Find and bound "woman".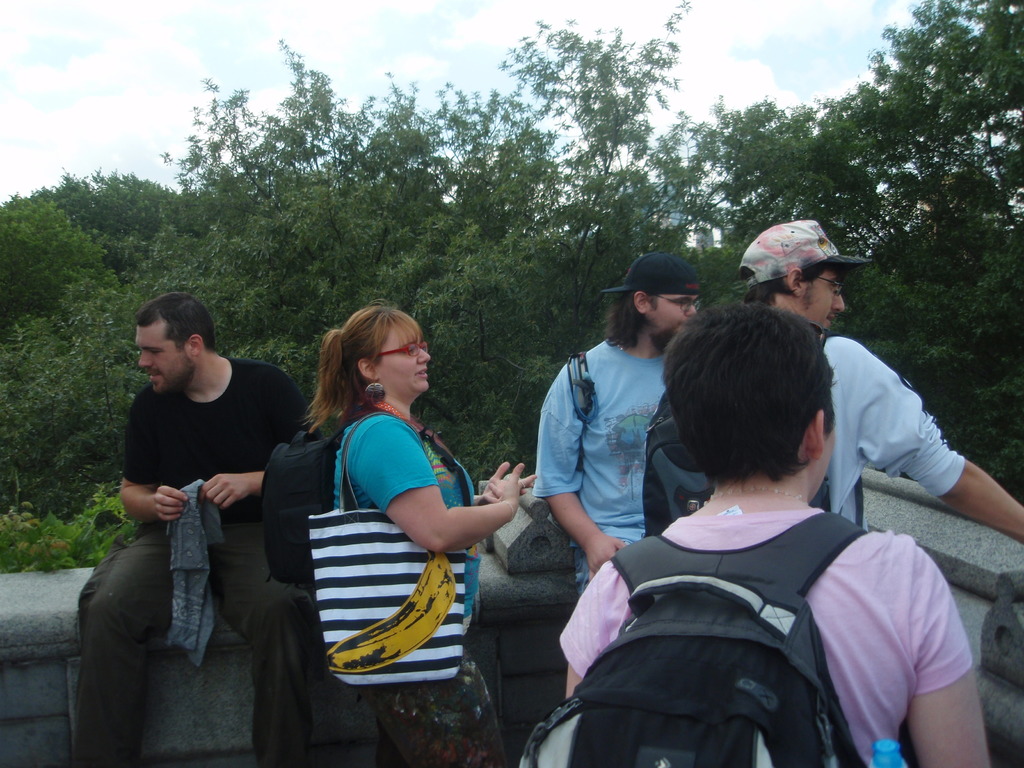
Bound: 305/305/508/724.
